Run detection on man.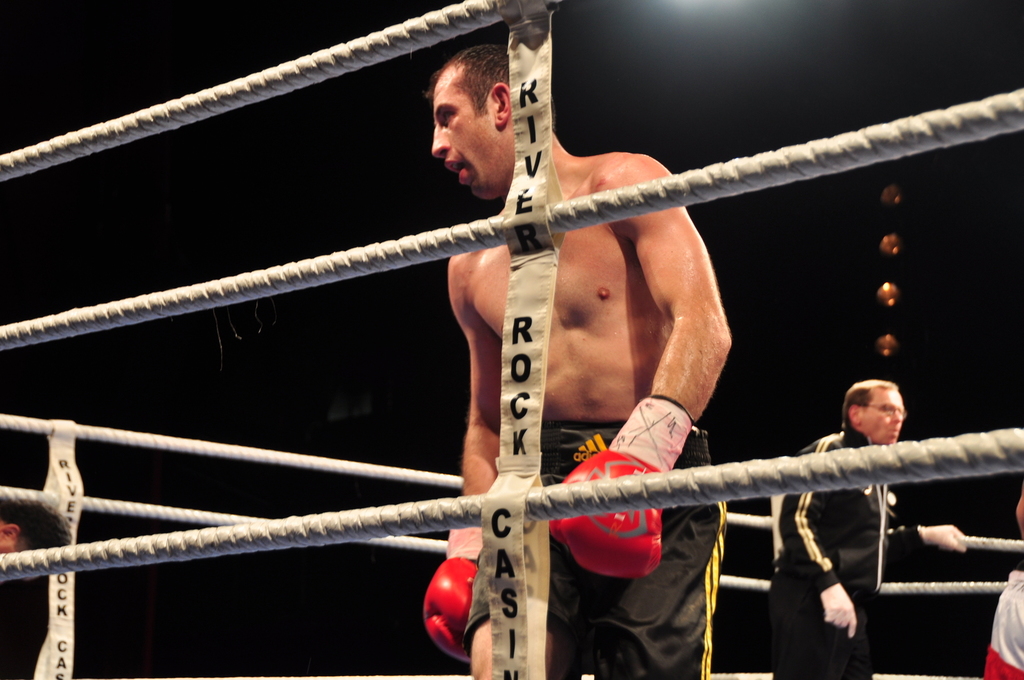
Result: {"left": 987, "top": 483, "right": 1023, "bottom": 679}.
